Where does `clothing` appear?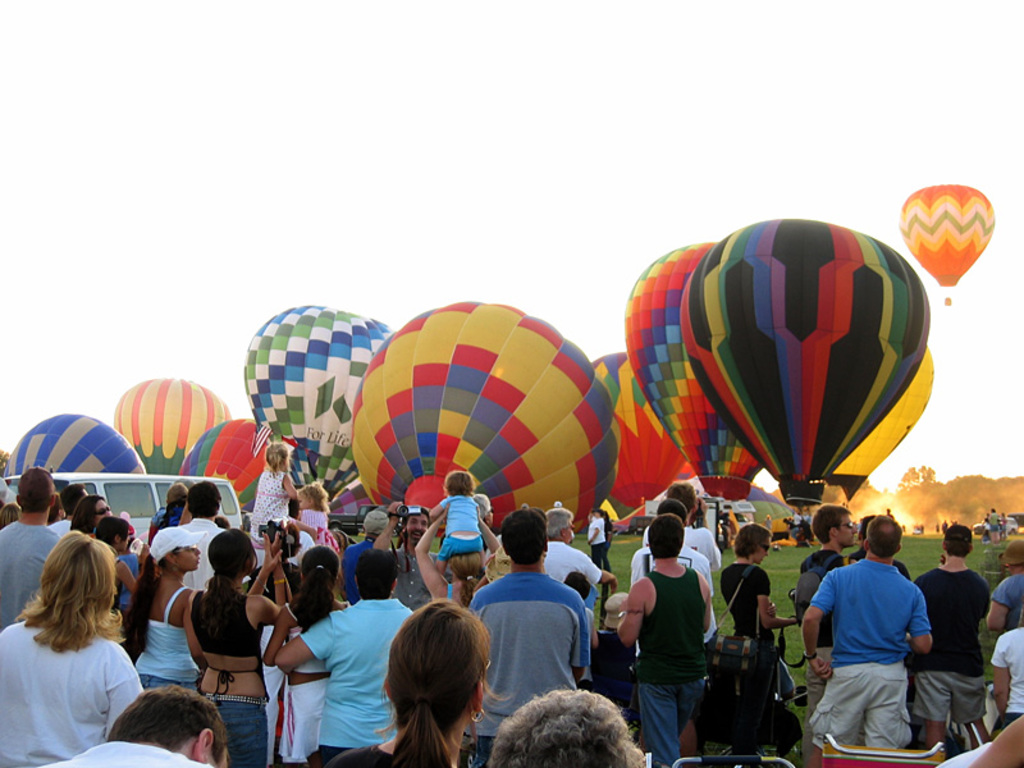
Appears at [300, 598, 412, 762].
